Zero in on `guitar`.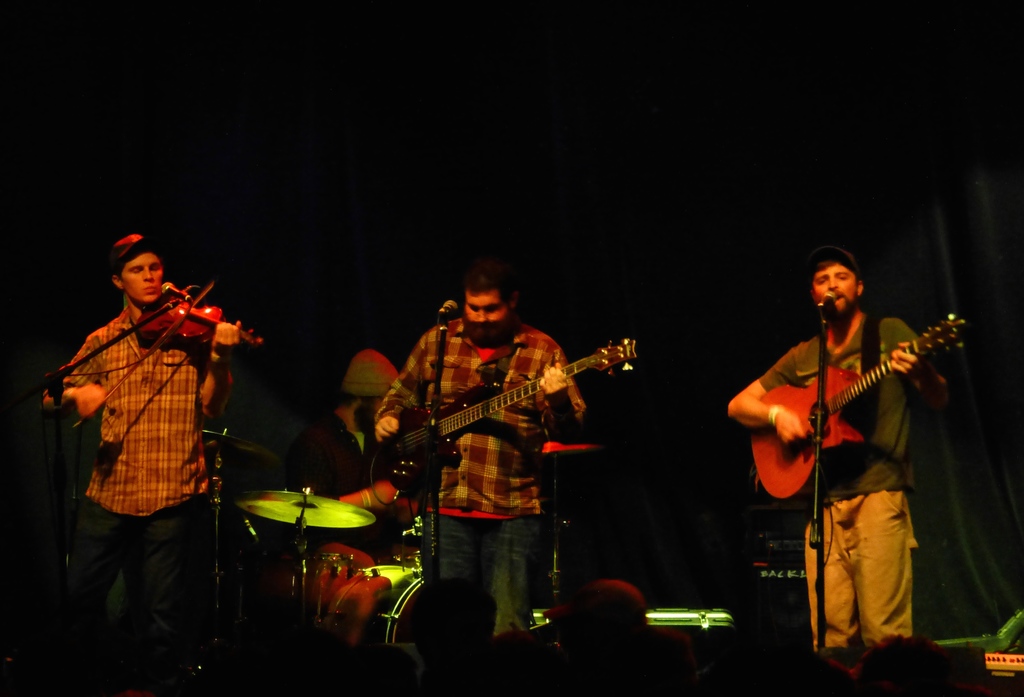
Zeroed in: bbox=(48, 279, 288, 380).
